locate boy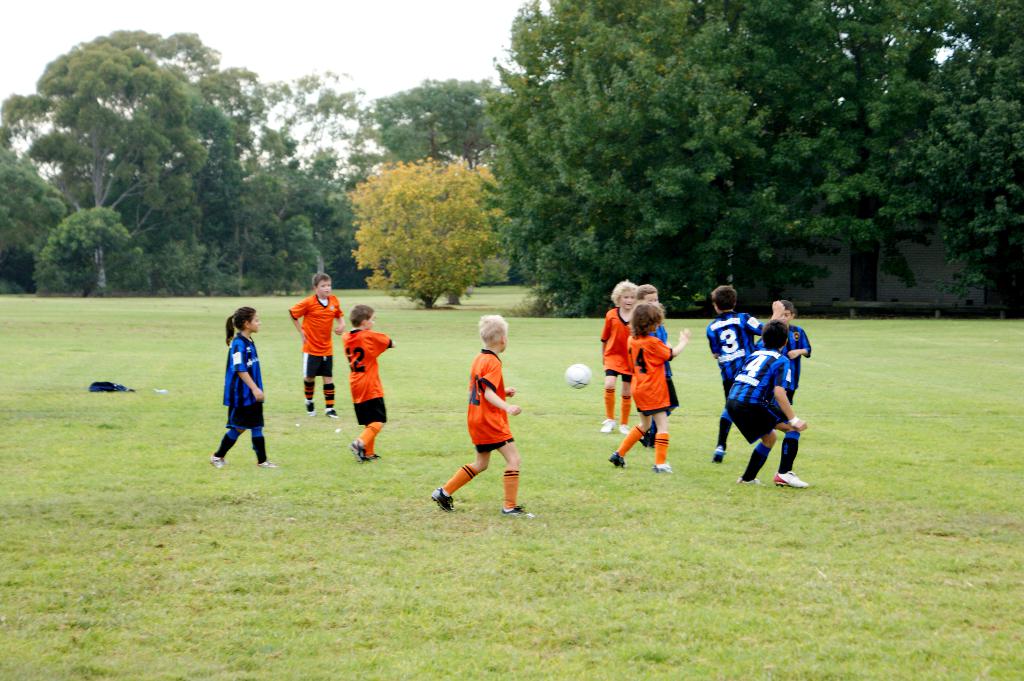
[left=701, top=281, right=787, bottom=462]
